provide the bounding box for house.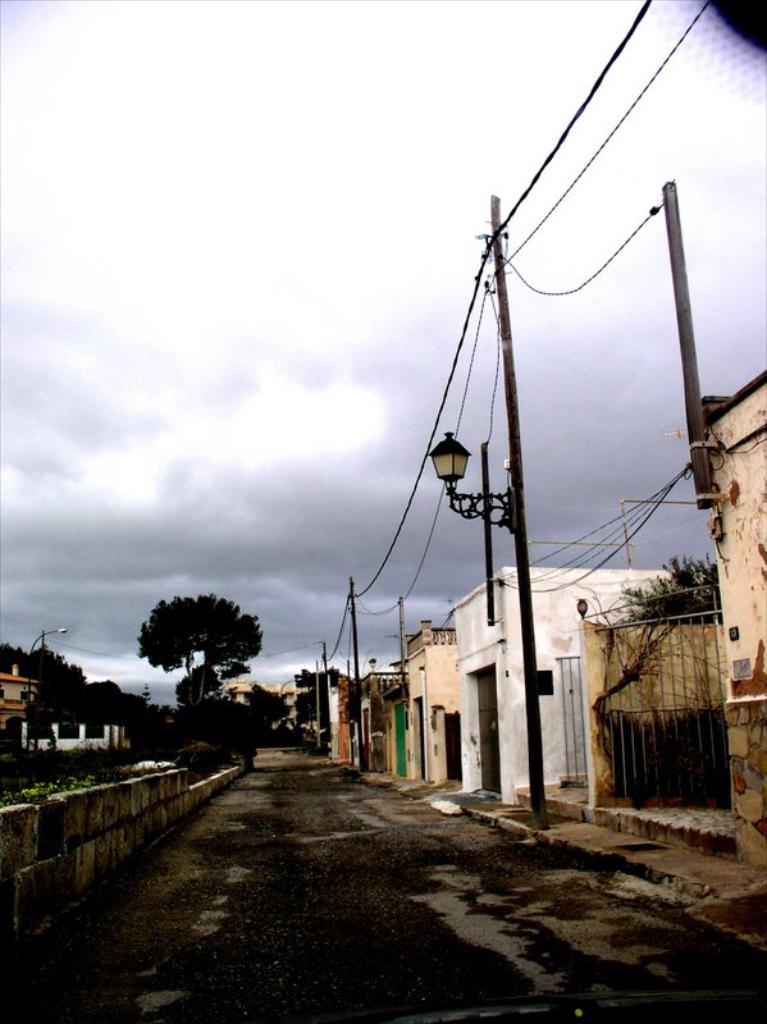
{"left": 576, "top": 364, "right": 766, "bottom": 868}.
